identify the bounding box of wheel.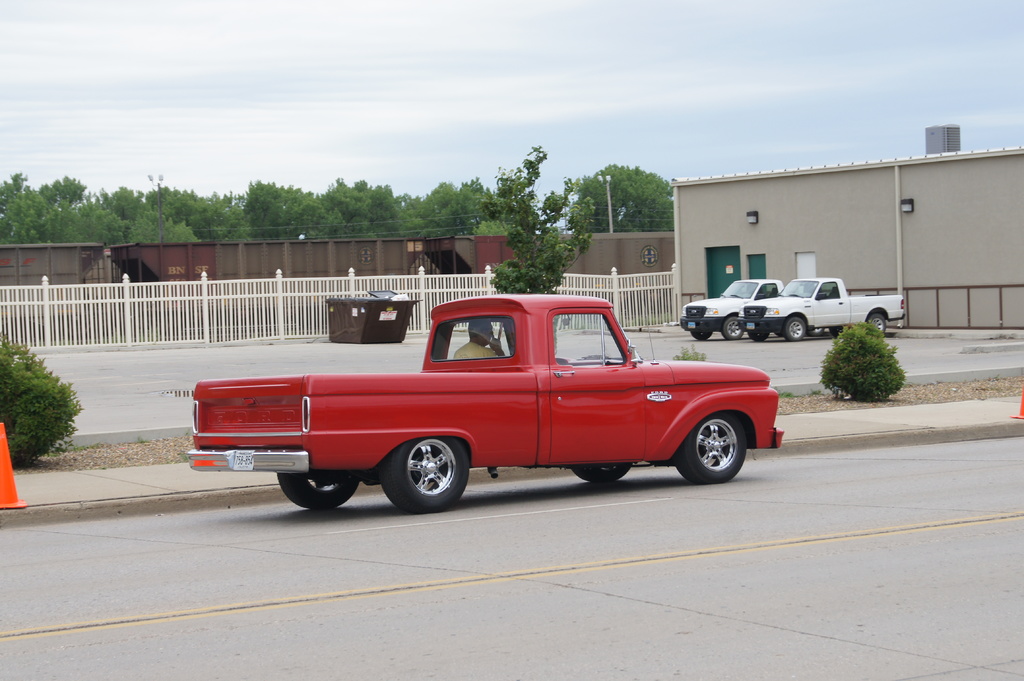
(771, 321, 779, 340).
